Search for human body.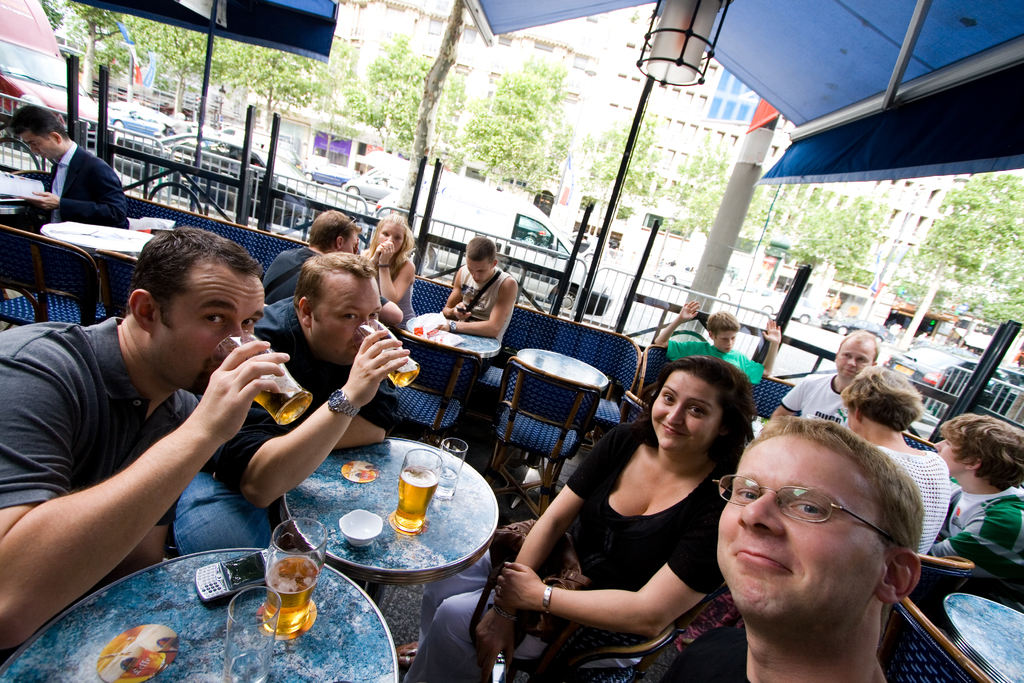
Found at select_region(4, 108, 129, 224).
